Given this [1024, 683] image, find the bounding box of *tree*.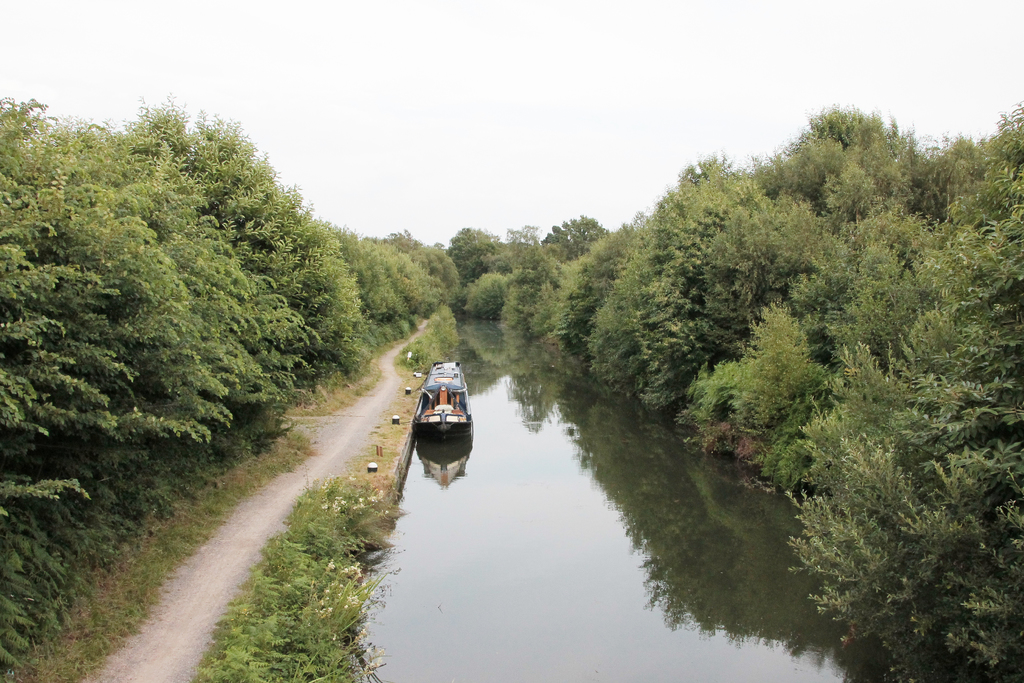
Rect(392, 236, 428, 308).
